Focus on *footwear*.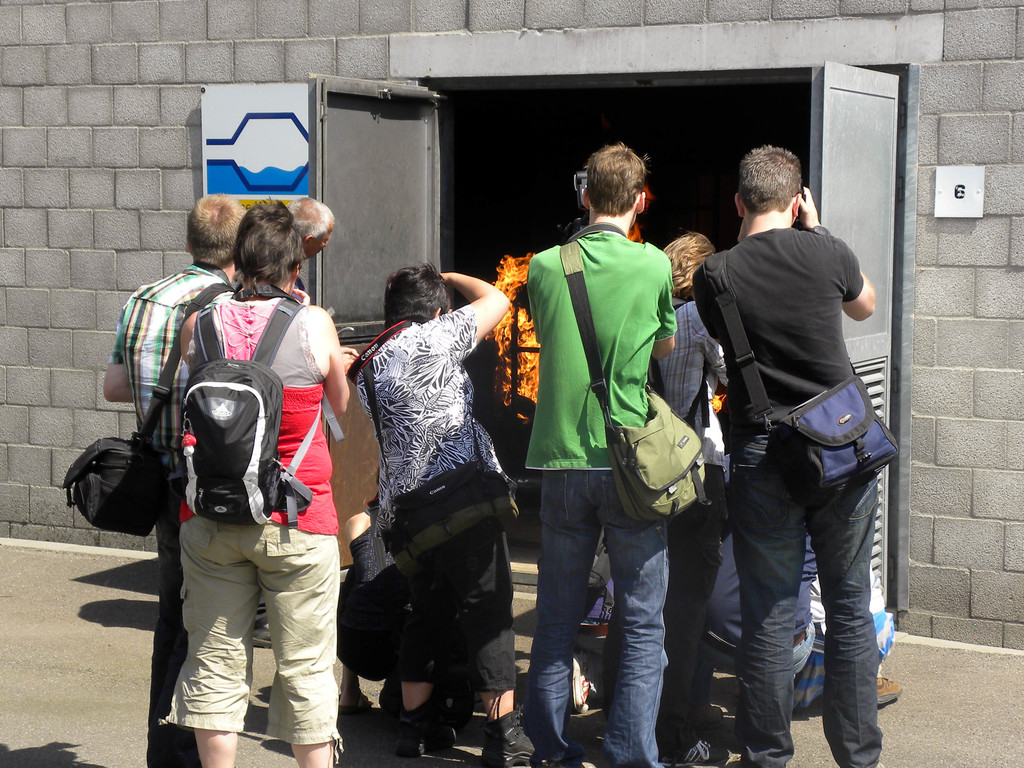
Focused at 874/676/905/712.
